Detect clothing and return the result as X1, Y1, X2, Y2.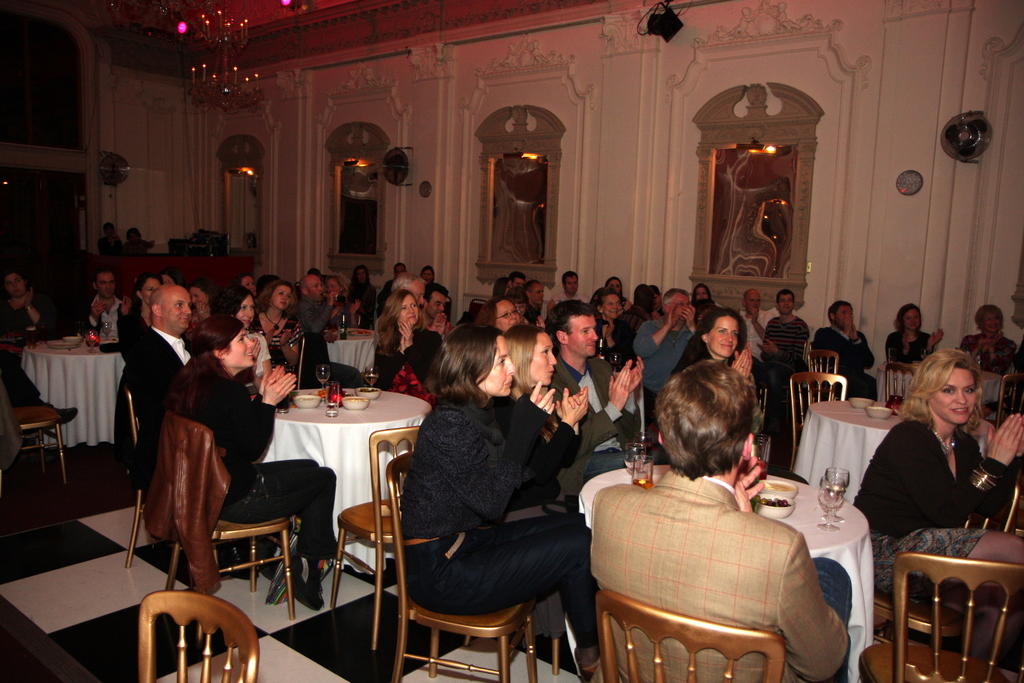
353, 279, 381, 325.
